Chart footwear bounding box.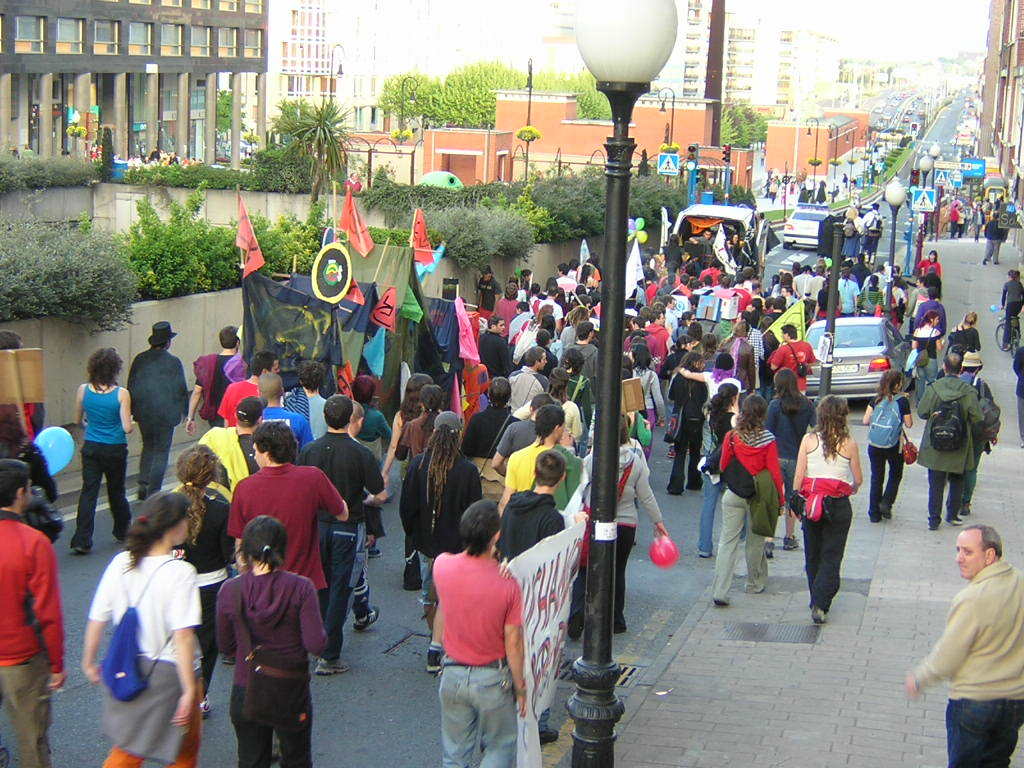
Charted: <region>945, 509, 961, 529</region>.
